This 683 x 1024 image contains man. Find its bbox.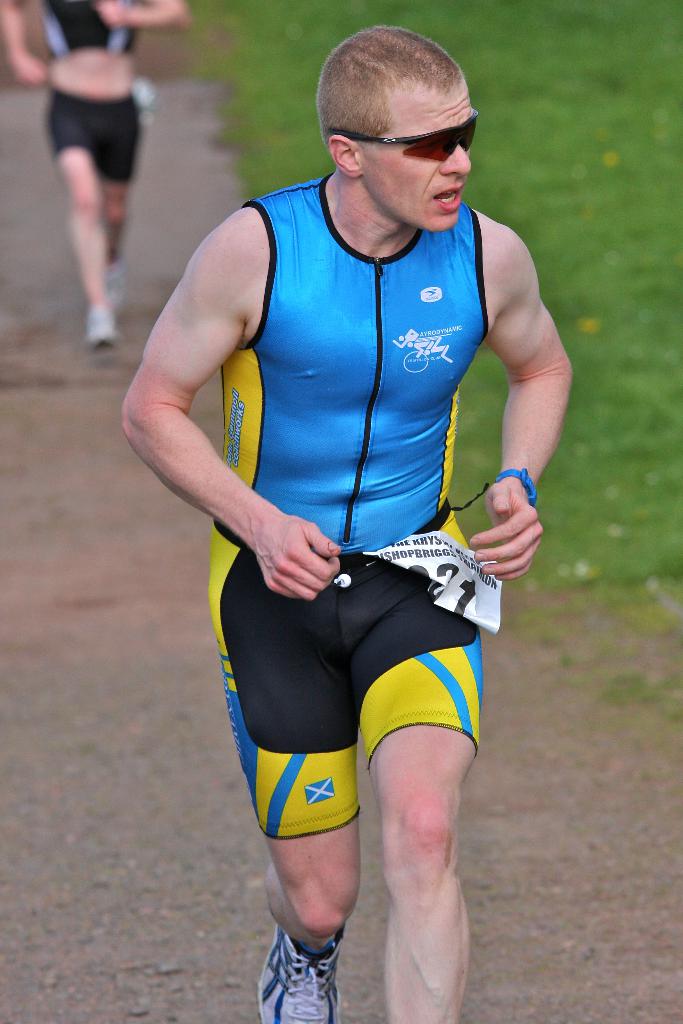
pyautogui.locateOnScreen(0, 0, 188, 351).
